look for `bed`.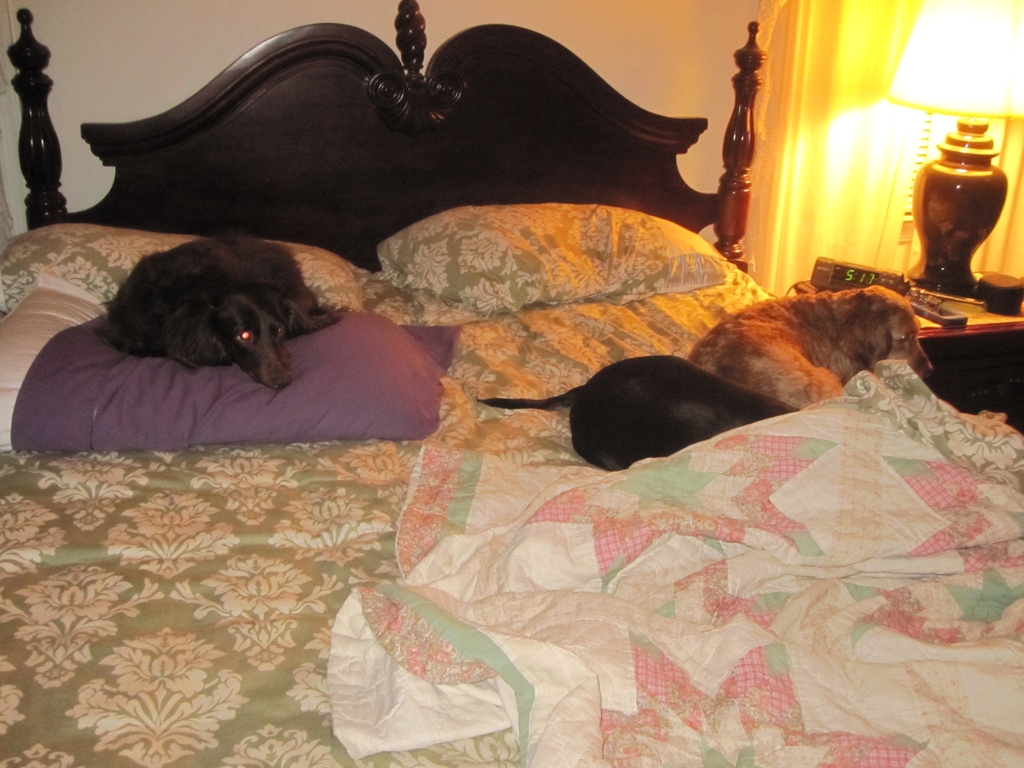
Found: <region>4, 4, 1023, 767</region>.
